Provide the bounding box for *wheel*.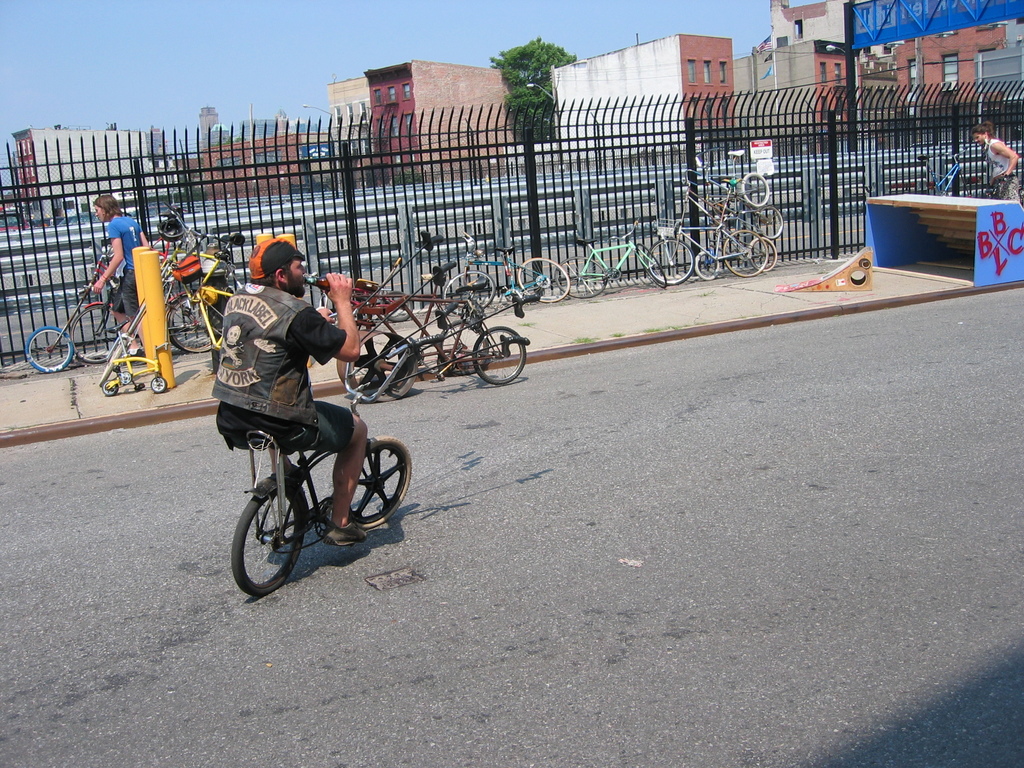
348/434/412/529.
